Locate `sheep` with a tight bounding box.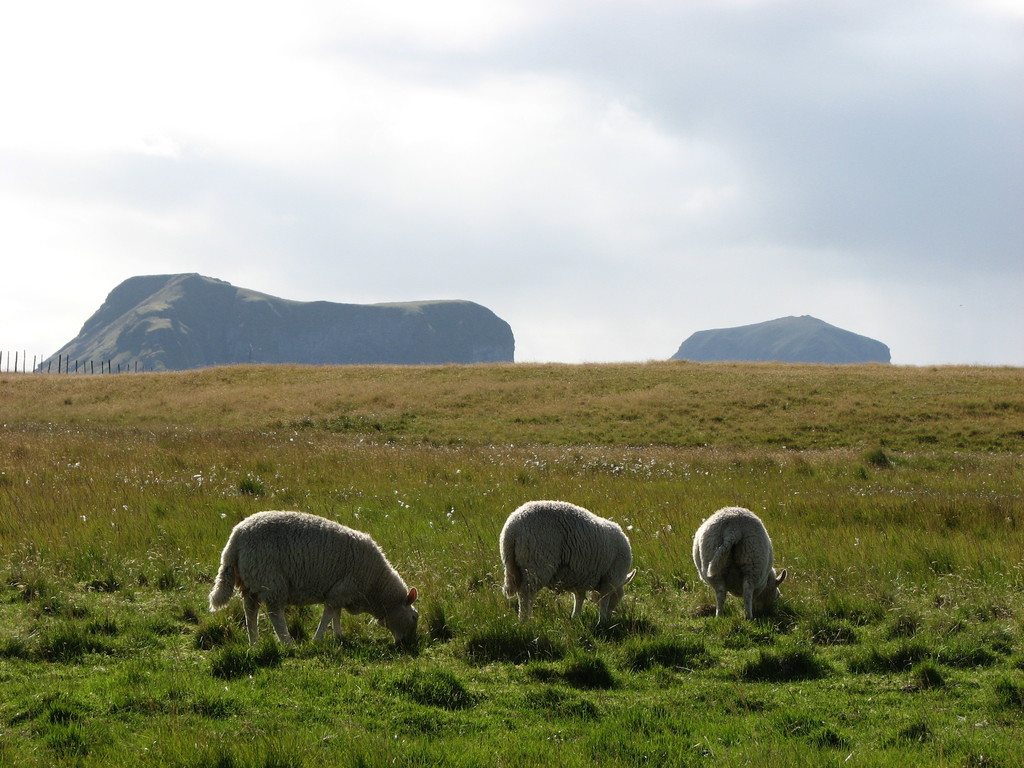
(502, 499, 634, 625).
